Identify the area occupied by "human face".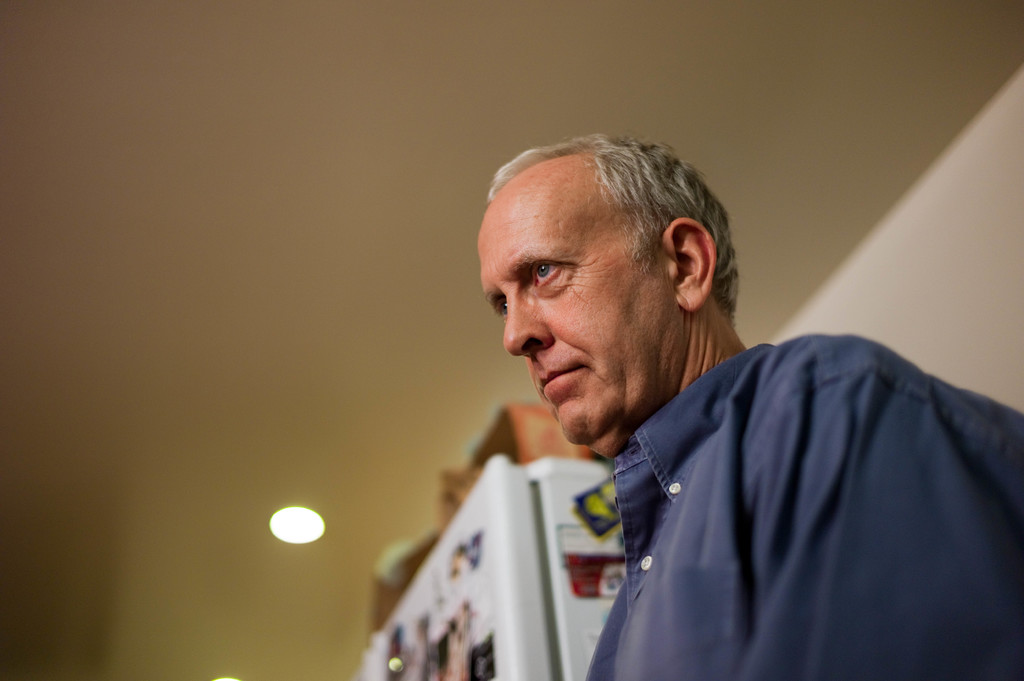
Area: rect(474, 161, 689, 457).
